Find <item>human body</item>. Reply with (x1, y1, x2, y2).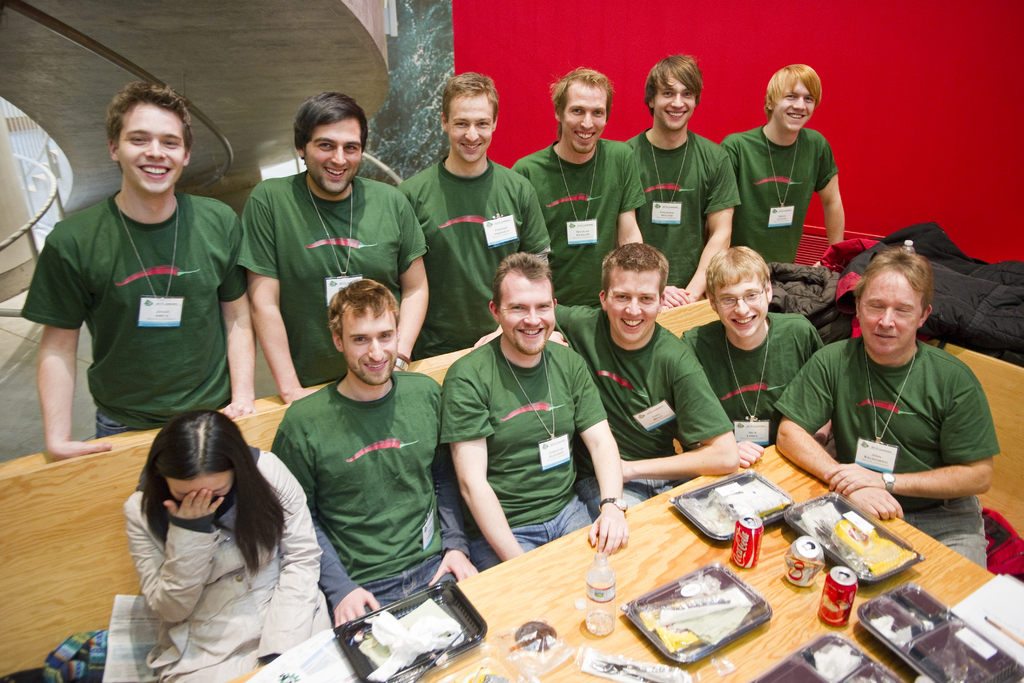
(18, 187, 255, 462).
